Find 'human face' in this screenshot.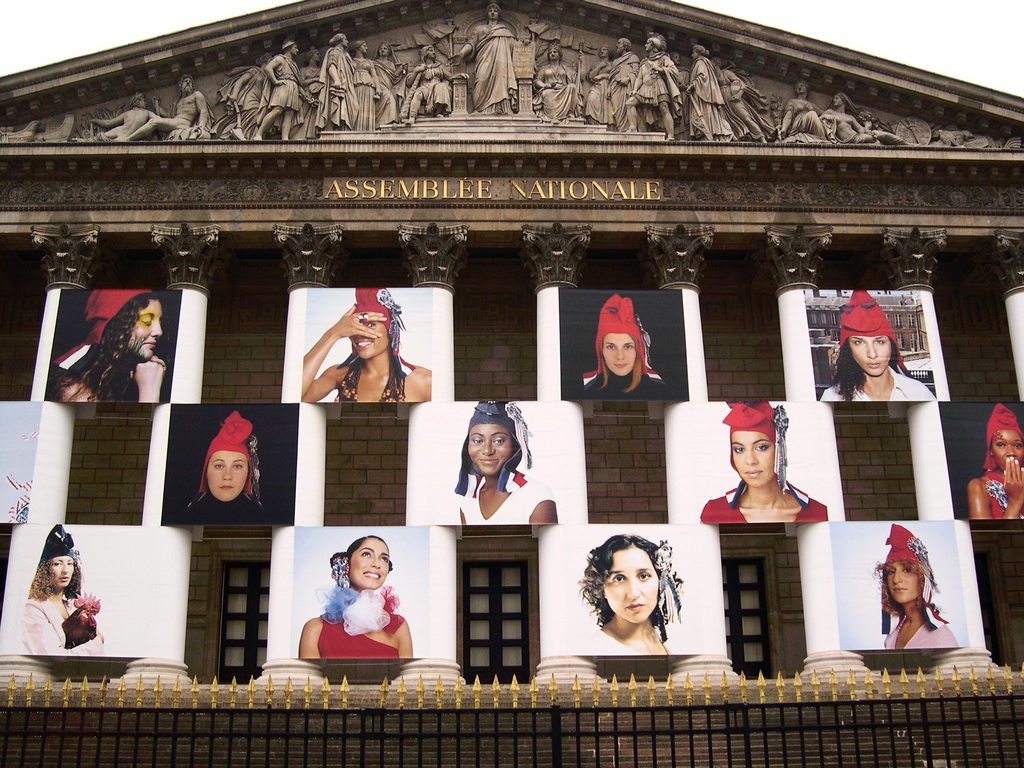
The bounding box for 'human face' is <bbox>604, 332, 636, 378</bbox>.
